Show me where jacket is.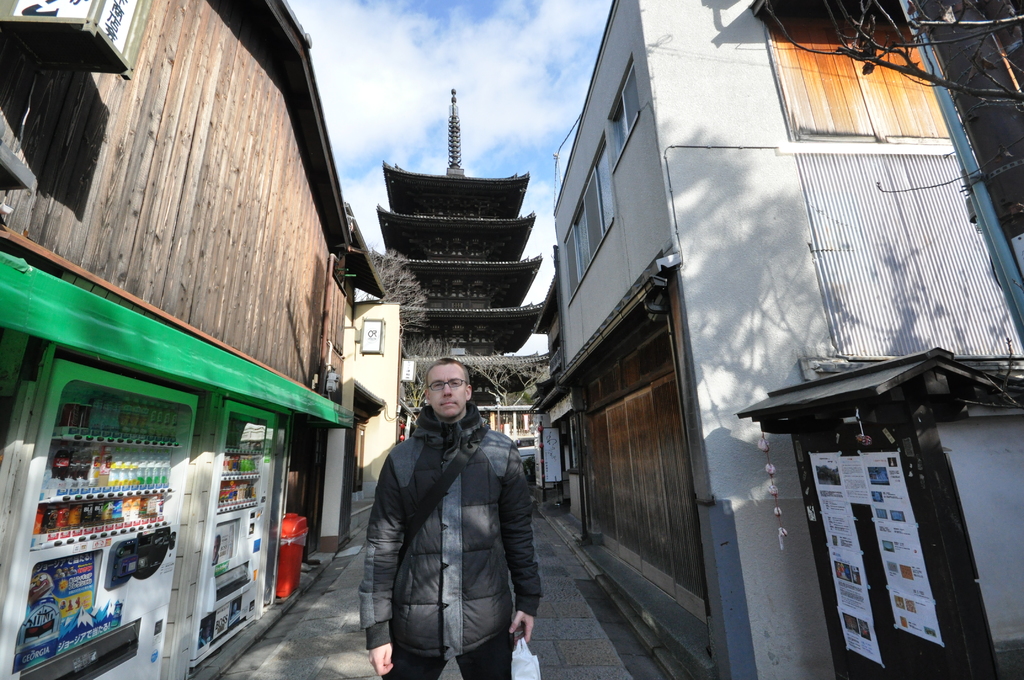
jacket is at 355,376,547,661.
